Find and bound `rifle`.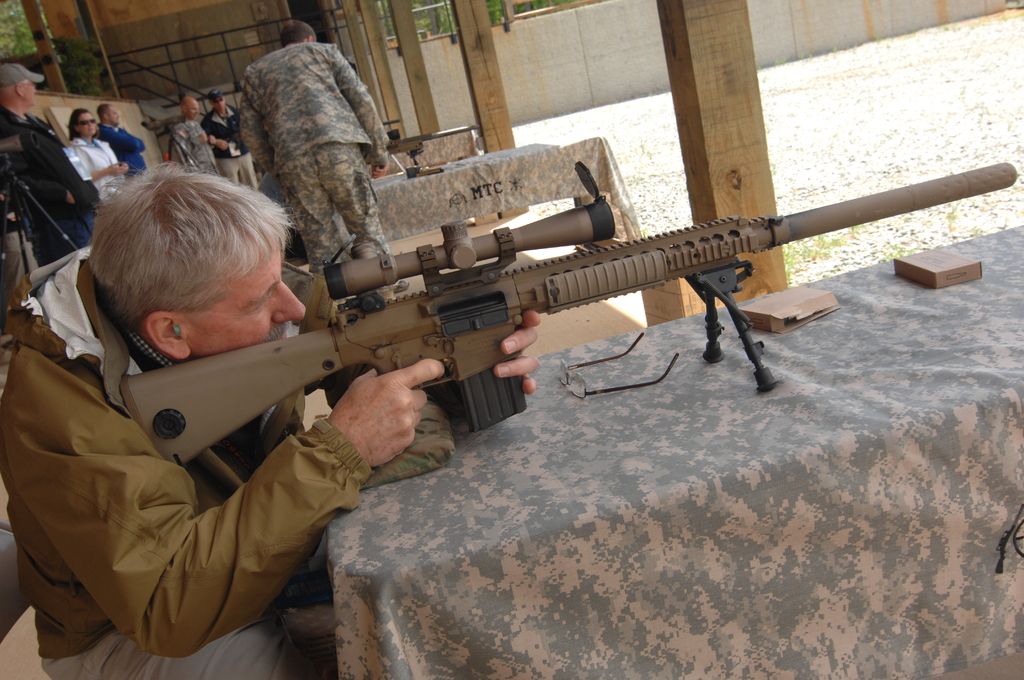
Bound: l=179, t=160, r=972, b=469.
